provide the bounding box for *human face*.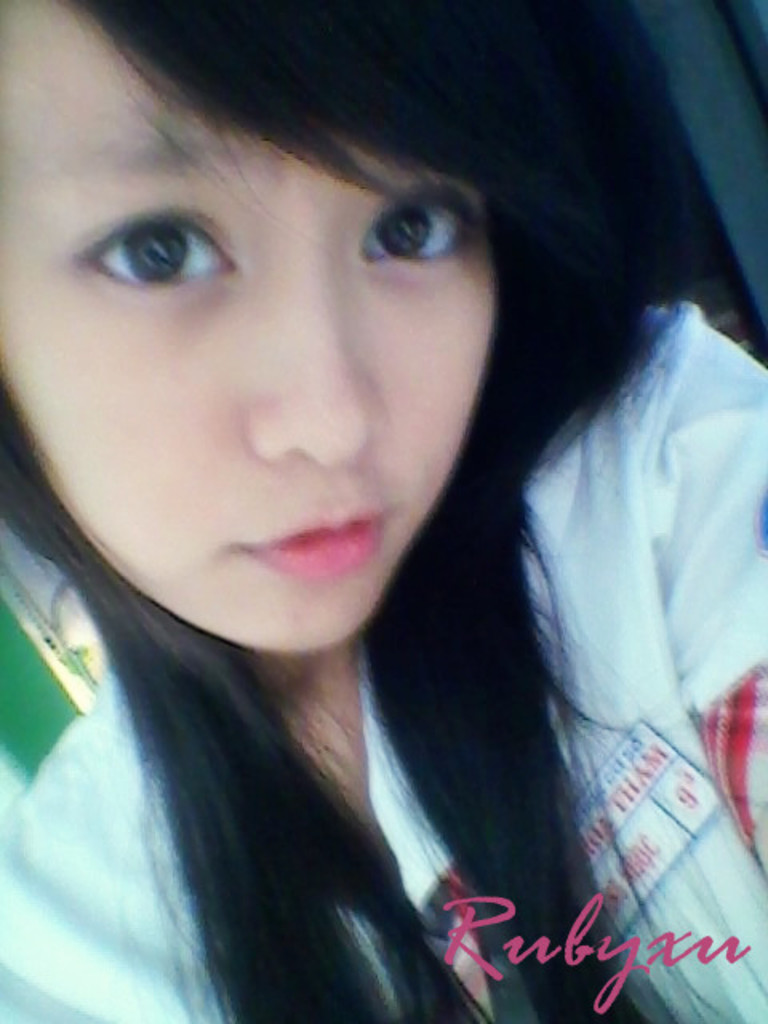
[x1=0, y1=34, x2=498, y2=654].
